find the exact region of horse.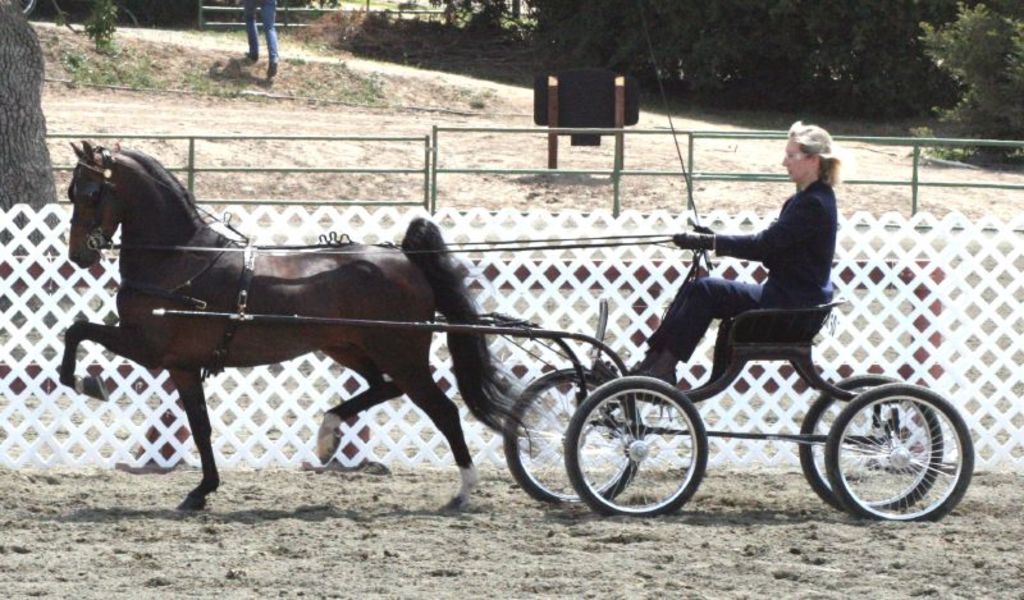
Exact region: <box>58,137,535,521</box>.
